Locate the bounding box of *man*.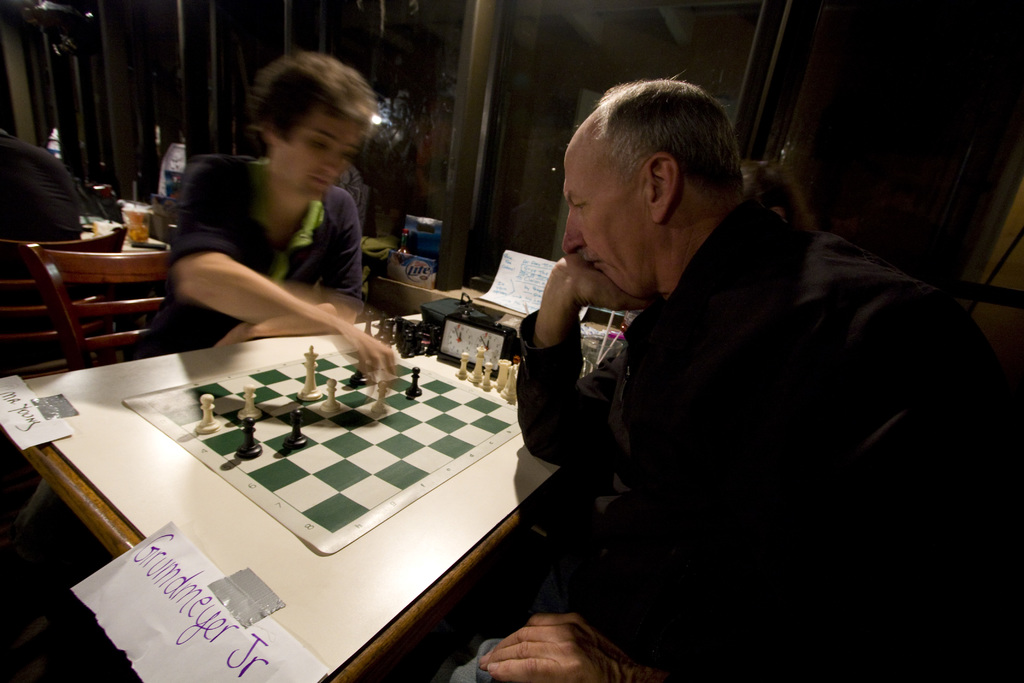
Bounding box: bbox(152, 50, 391, 389).
